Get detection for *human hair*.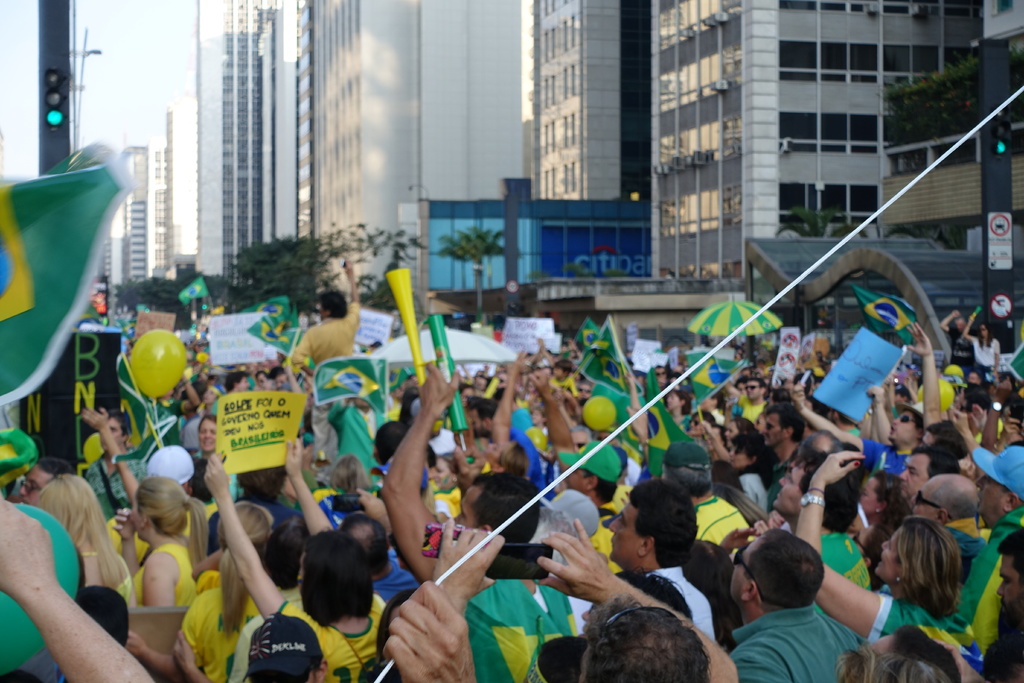
Detection: left=470, top=468, right=538, bottom=543.
